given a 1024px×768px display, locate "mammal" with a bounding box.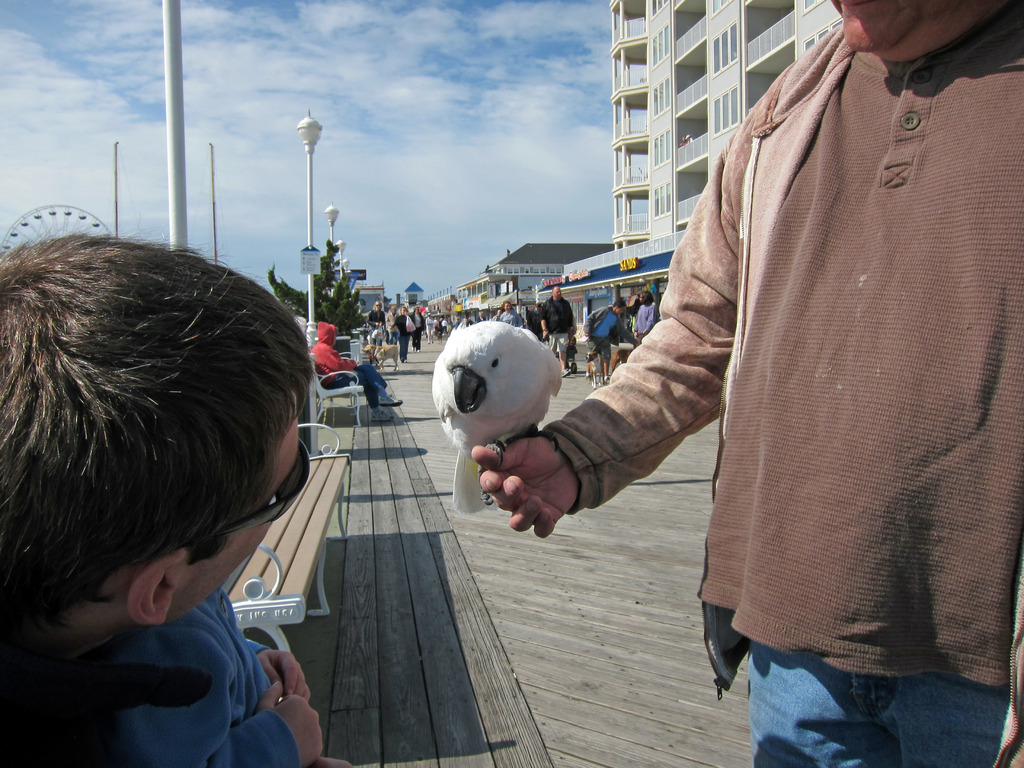
Located: 538, 284, 572, 378.
